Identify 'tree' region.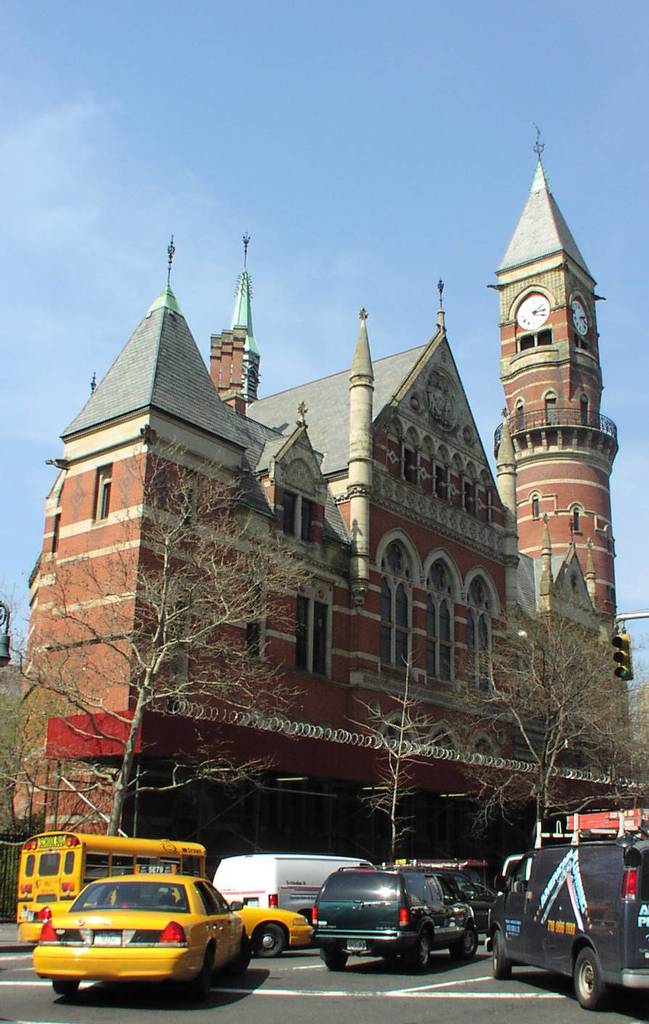
Region: l=0, t=430, r=336, b=840.
